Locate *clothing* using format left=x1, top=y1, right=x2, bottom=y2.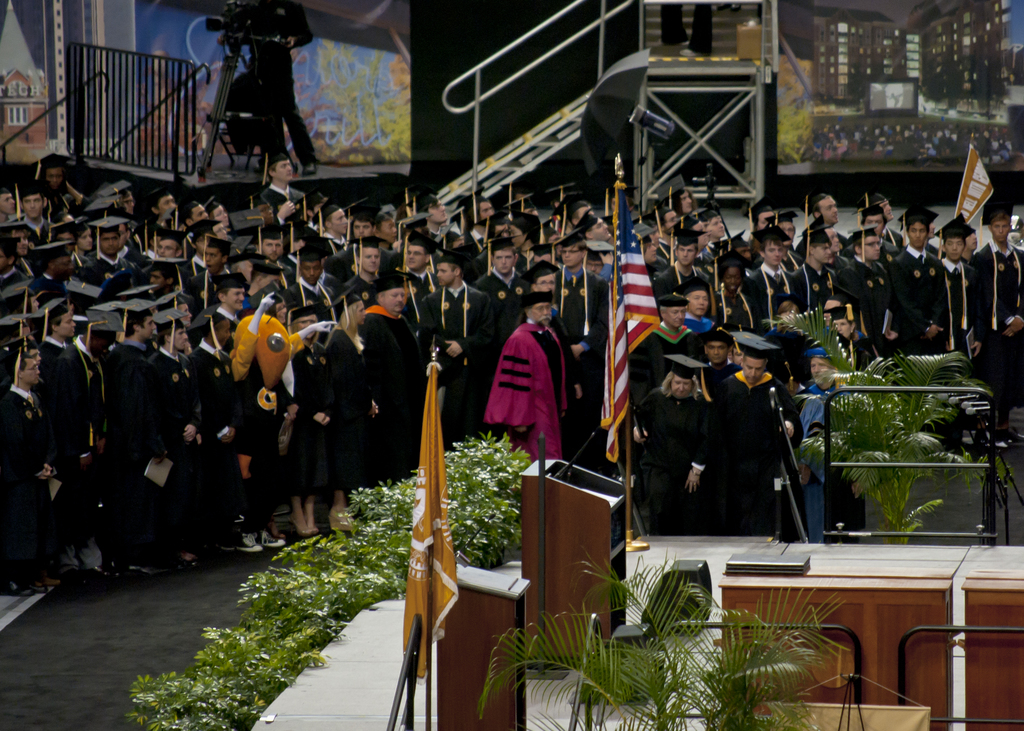
left=187, top=328, right=253, bottom=544.
